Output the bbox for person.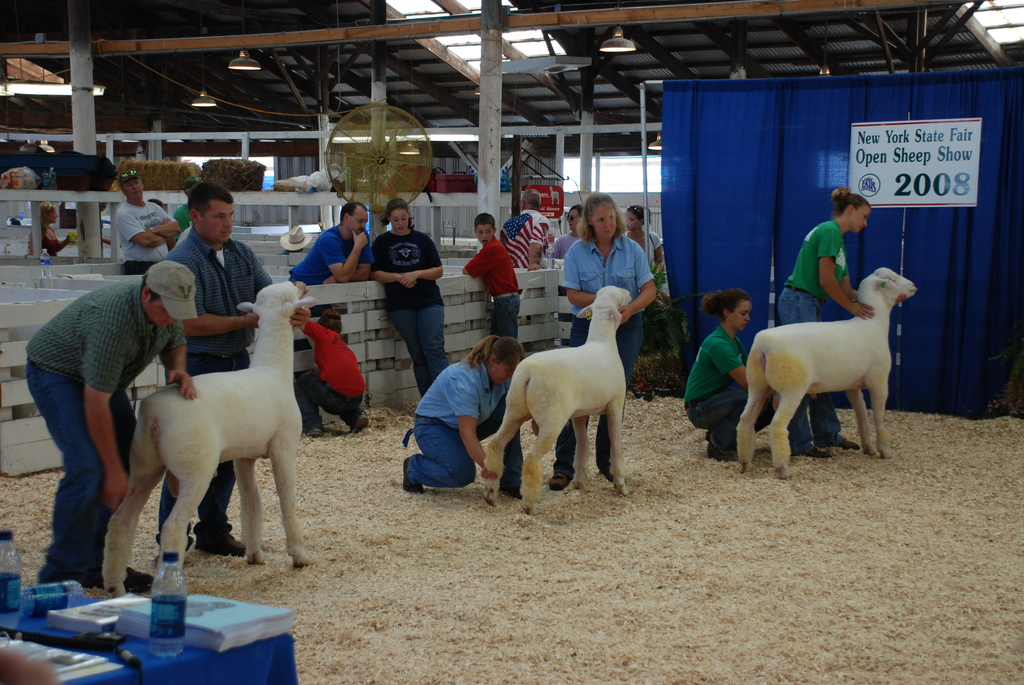
[31, 198, 79, 258].
